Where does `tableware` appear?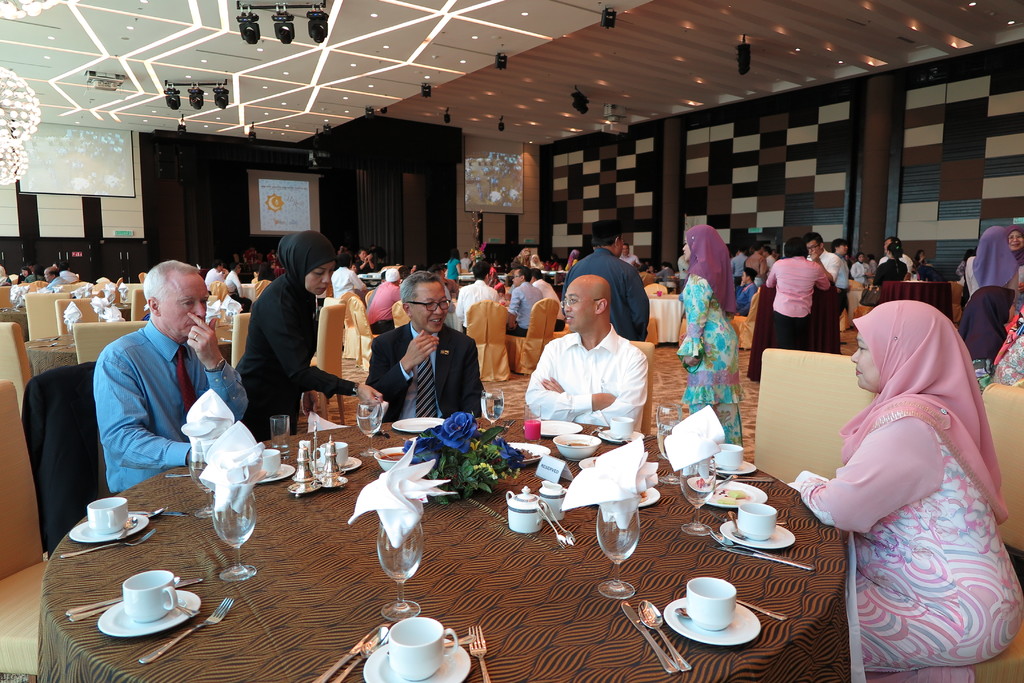
Appears at <box>467,625,491,682</box>.
